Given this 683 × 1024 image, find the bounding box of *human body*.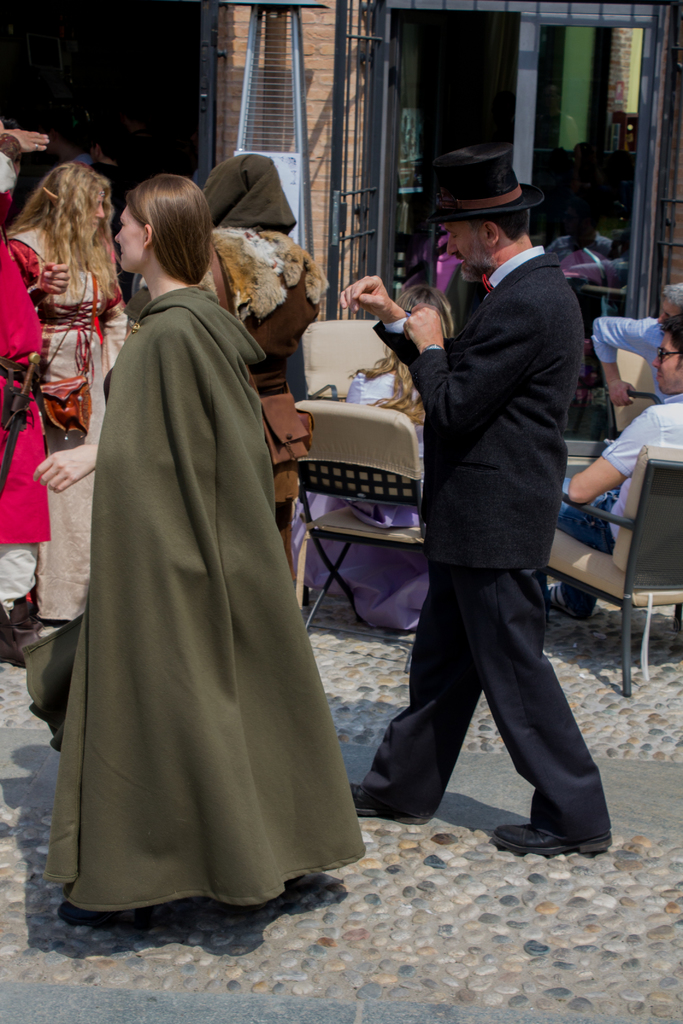
box(588, 314, 672, 409).
